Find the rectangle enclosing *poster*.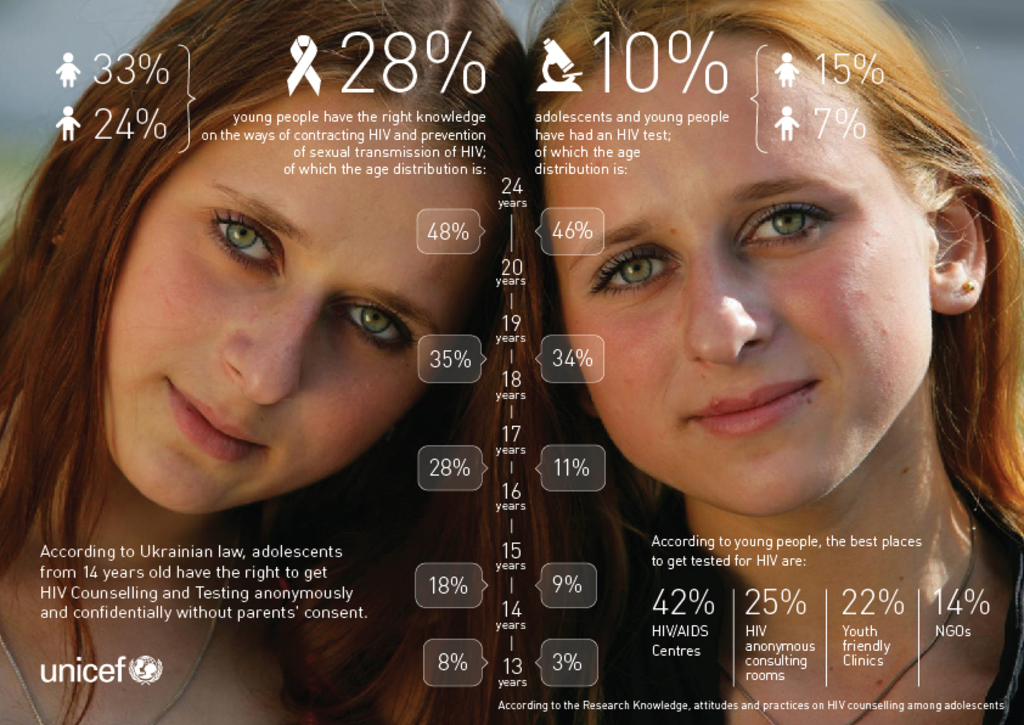
<box>4,0,1023,724</box>.
